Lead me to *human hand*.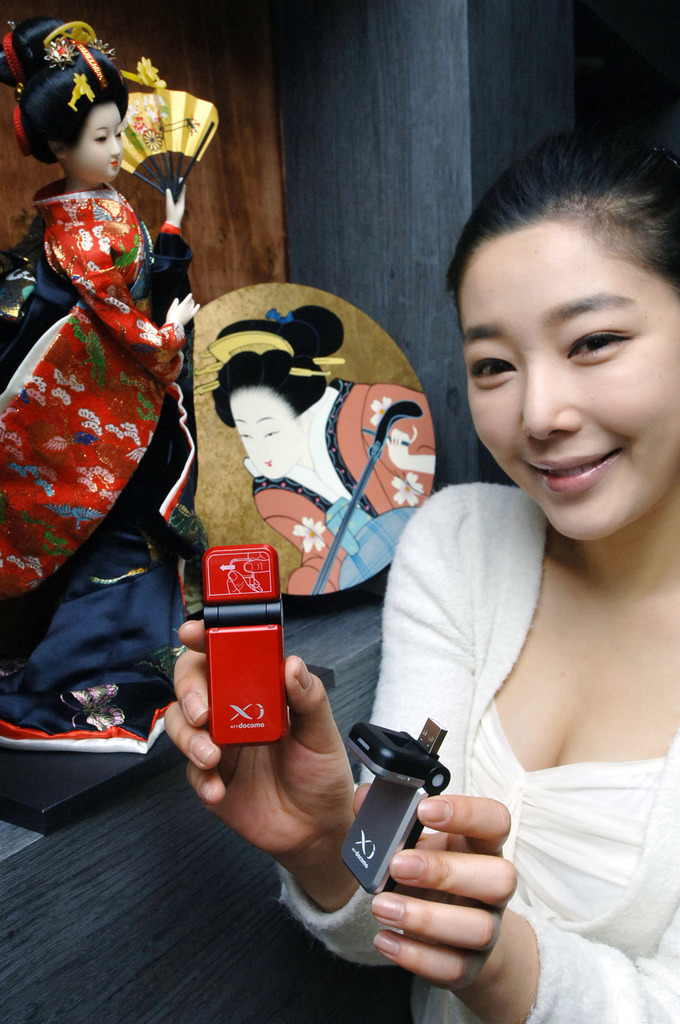
Lead to (x1=159, y1=618, x2=357, y2=861).
